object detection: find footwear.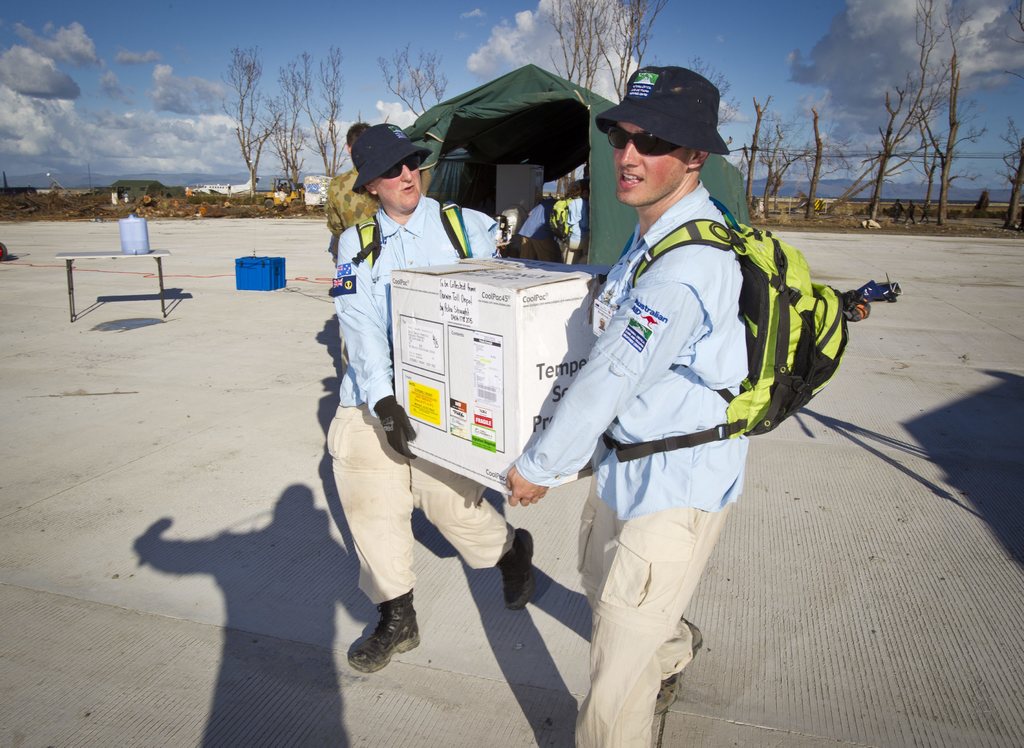
(646,614,703,715).
